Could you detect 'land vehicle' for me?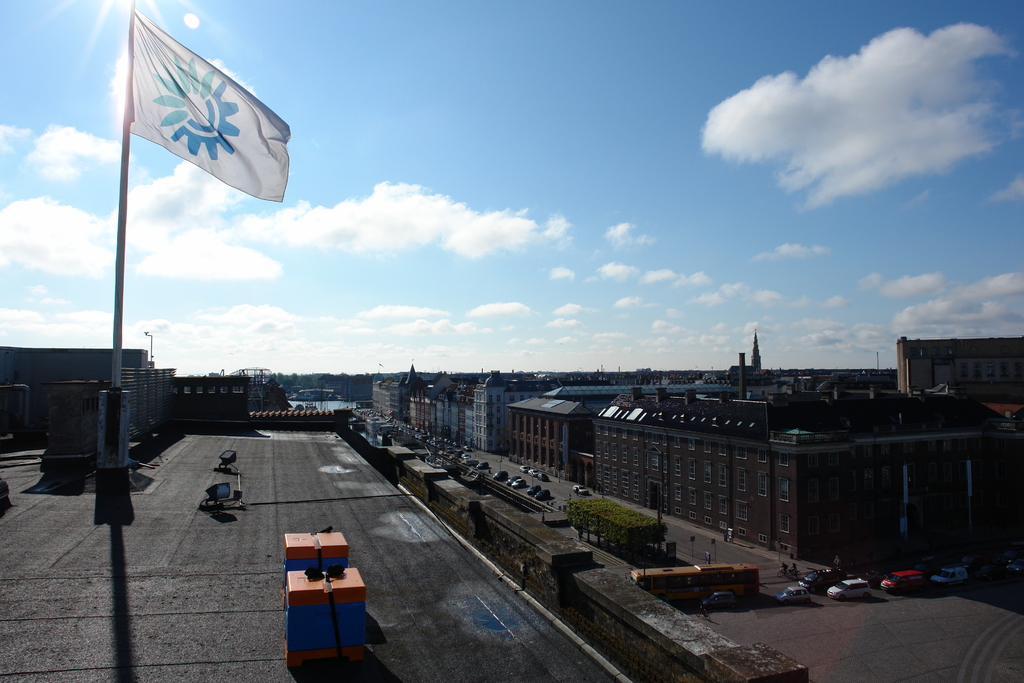
Detection result: bbox=(496, 472, 506, 477).
